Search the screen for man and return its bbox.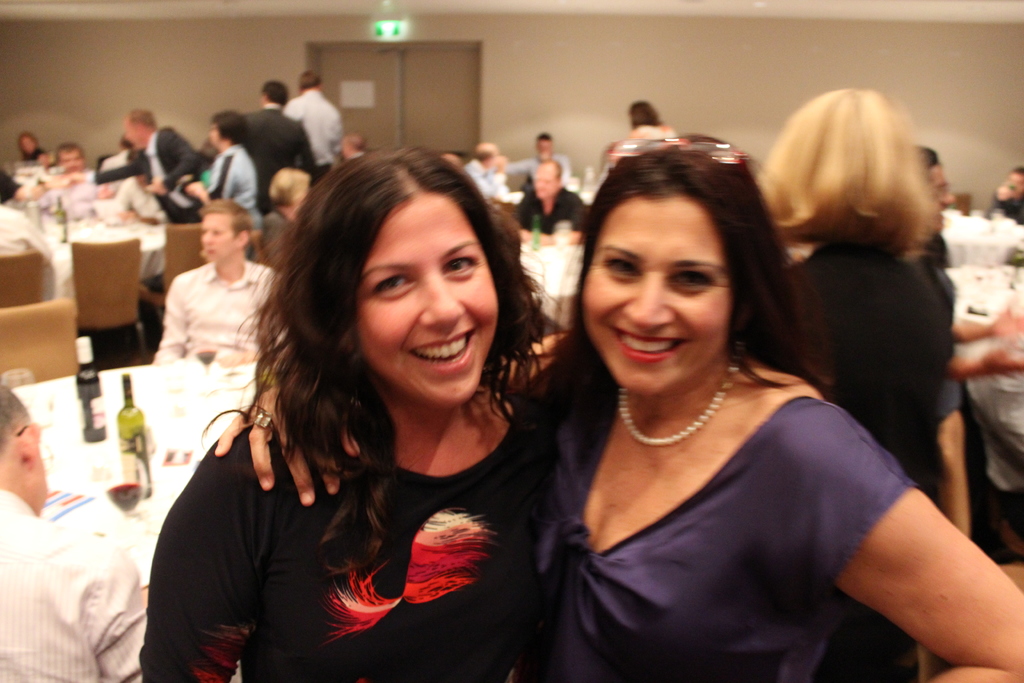
Found: 40,140,100,218.
